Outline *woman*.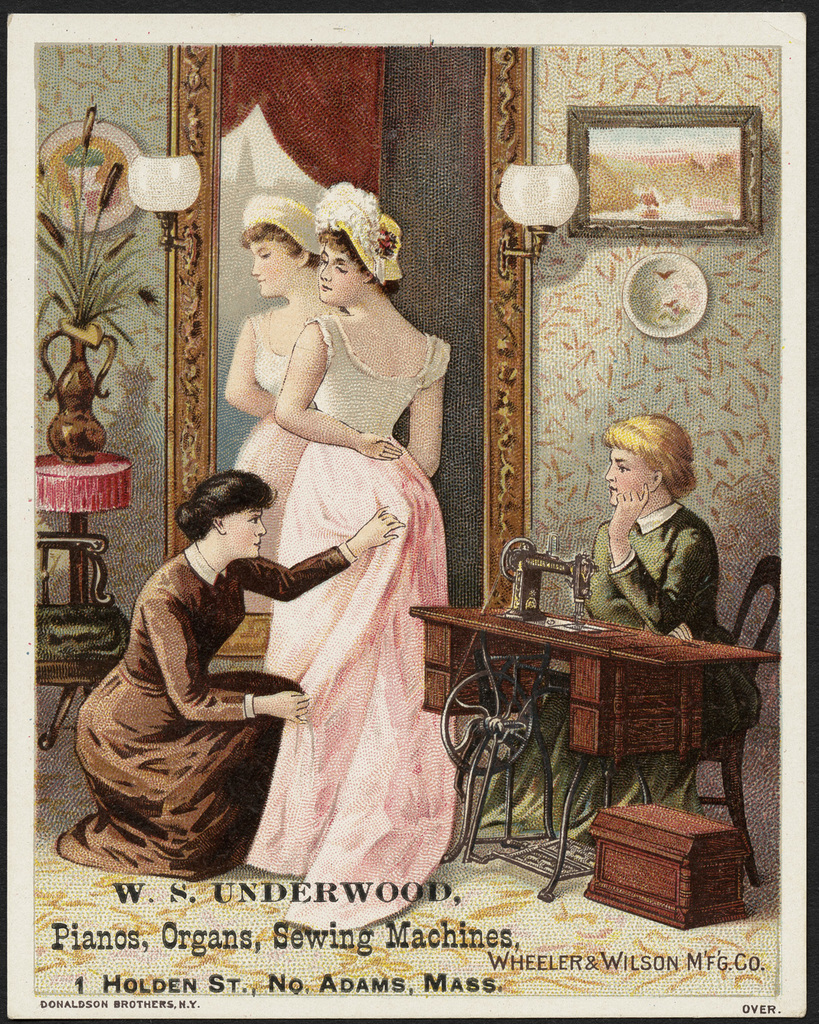
Outline: (x1=445, y1=424, x2=762, y2=881).
